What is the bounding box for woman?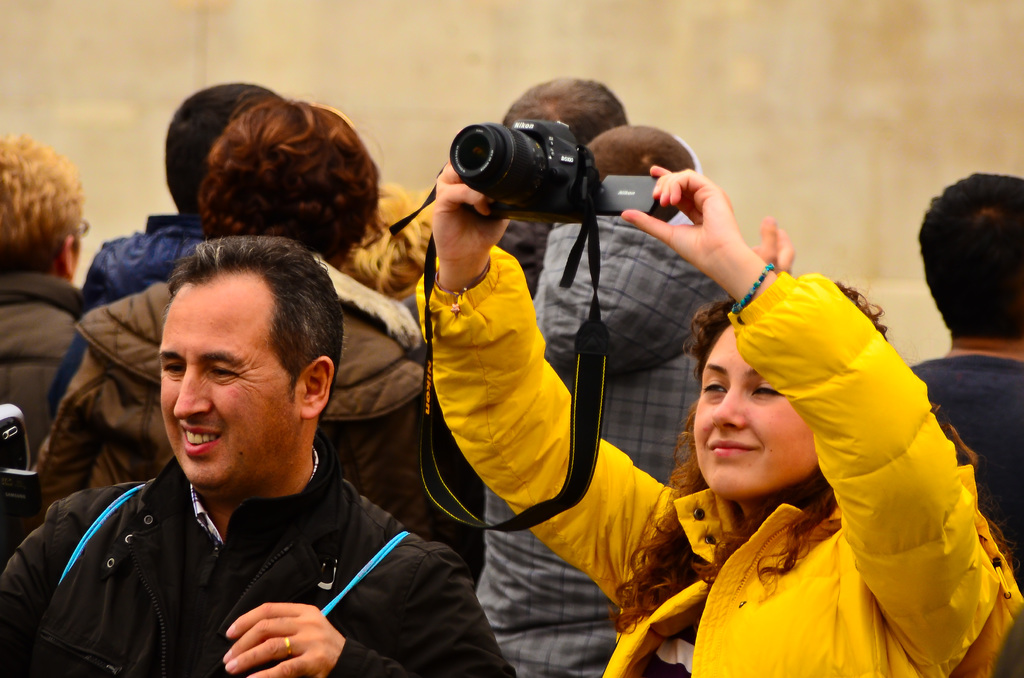
435, 116, 967, 660.
